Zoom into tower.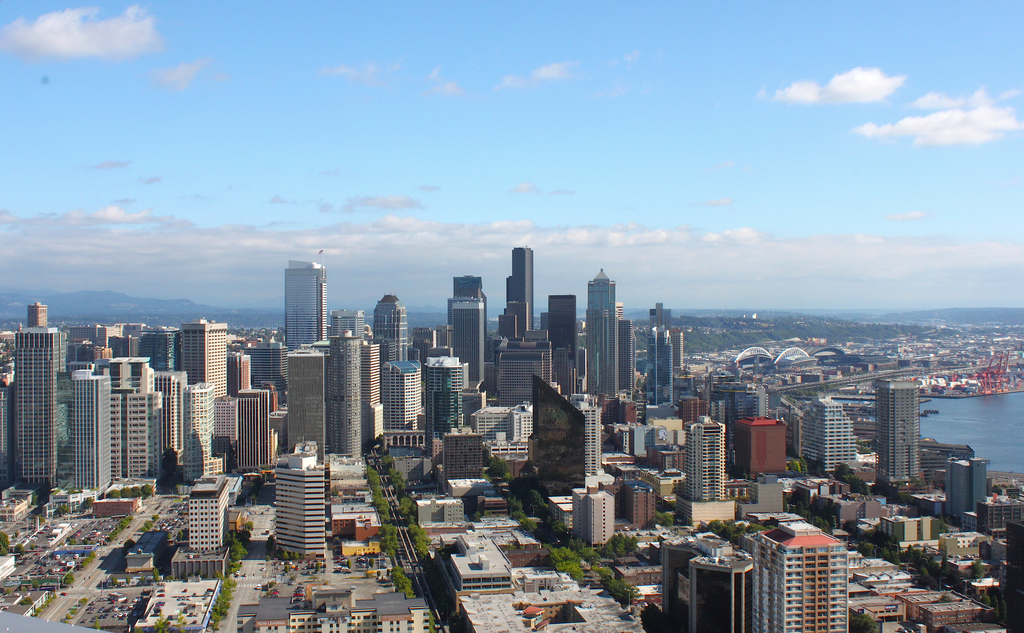
Zoom target: <box>246,343,271,400</box>.
